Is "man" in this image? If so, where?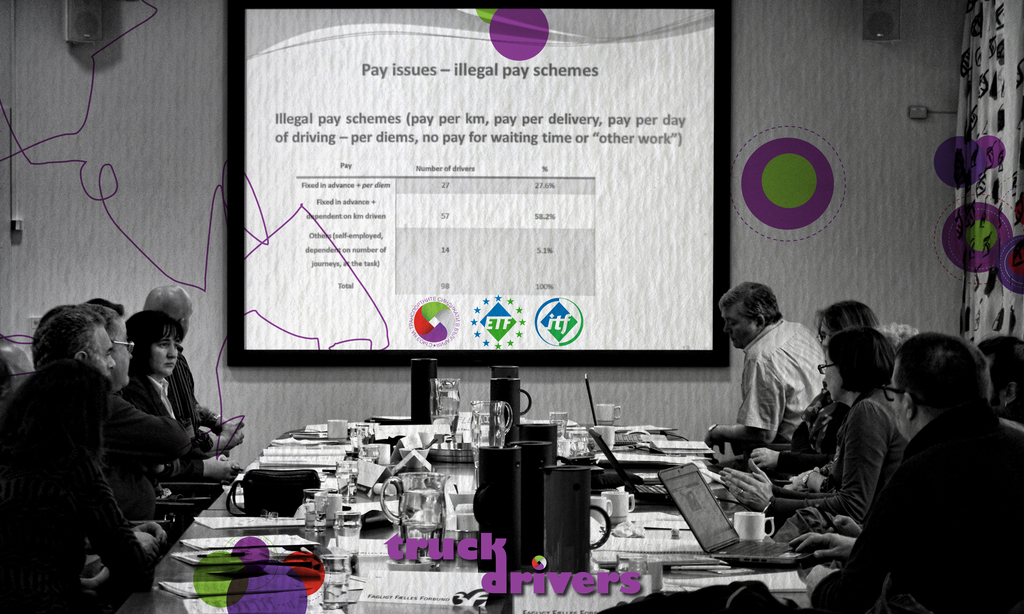
Yes, at <bbox>788, 330, 1023, 613</bbox>.
